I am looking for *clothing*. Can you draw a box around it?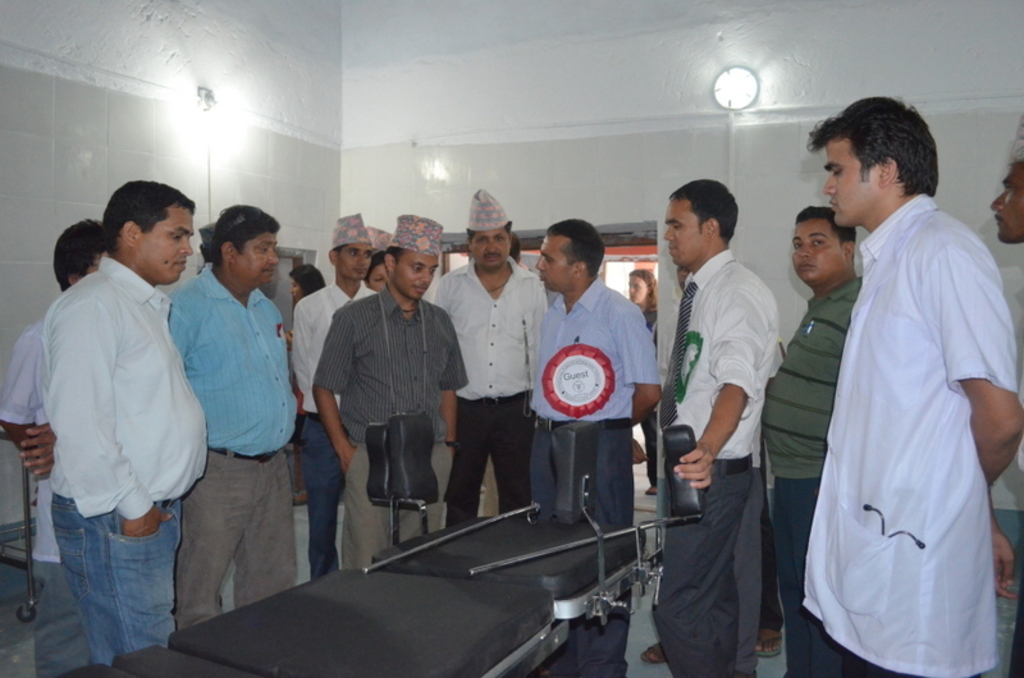
Sure, the bounding box is (0, 313, 81, 624).
